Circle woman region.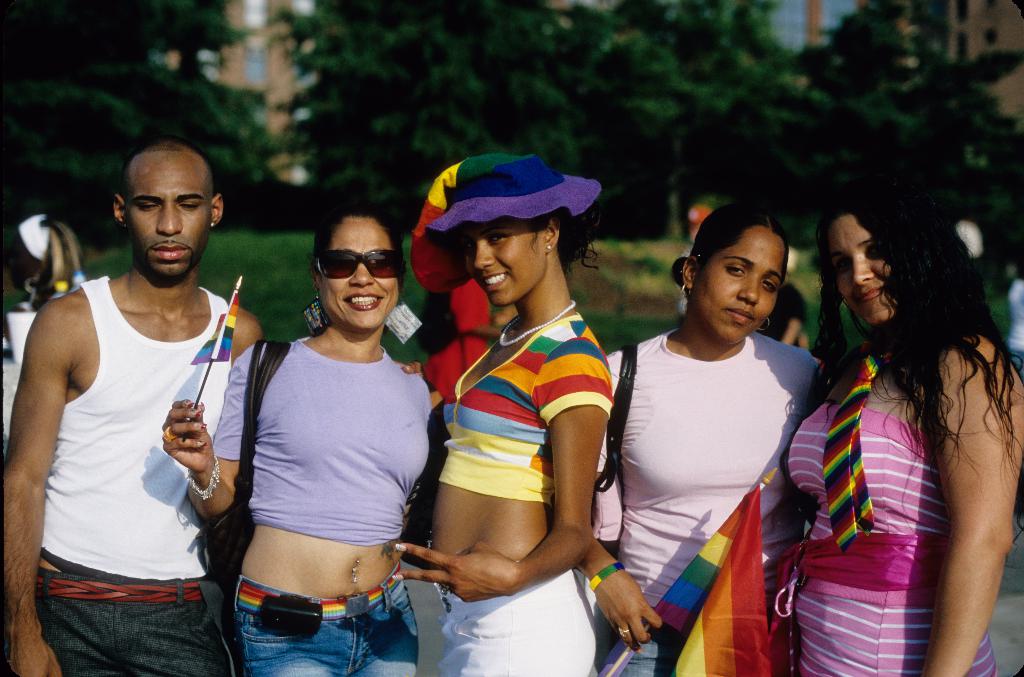
Region: rect(771, 170, 1016, 676).
